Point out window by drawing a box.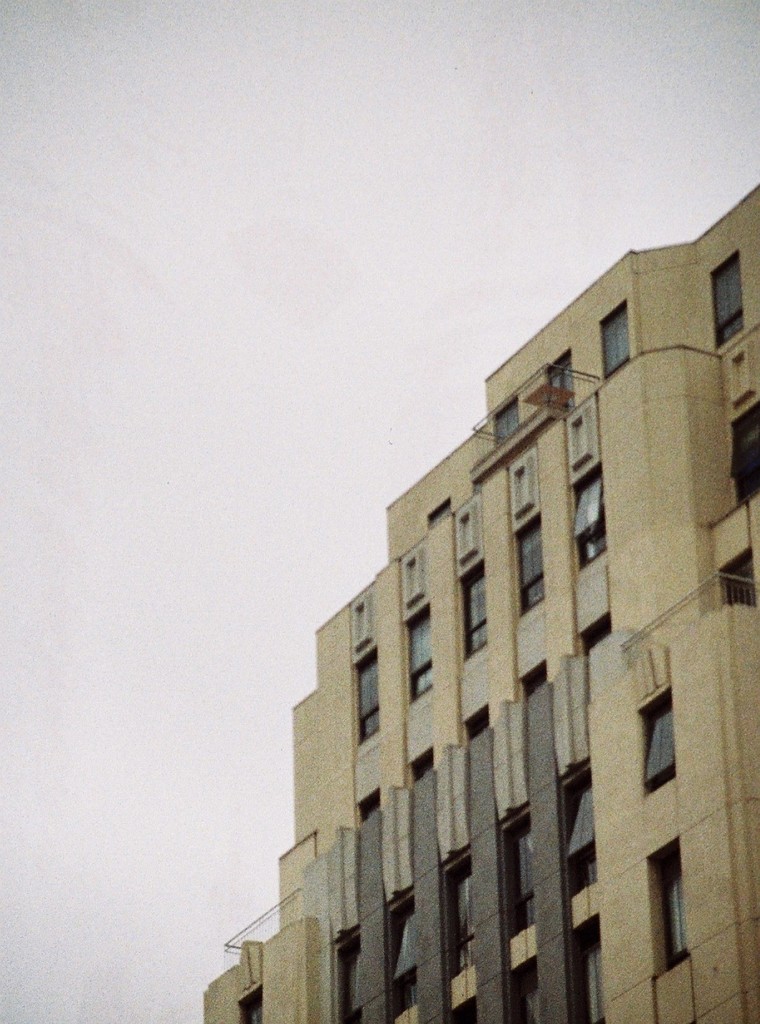
box=[727, 391, 759, 510].
